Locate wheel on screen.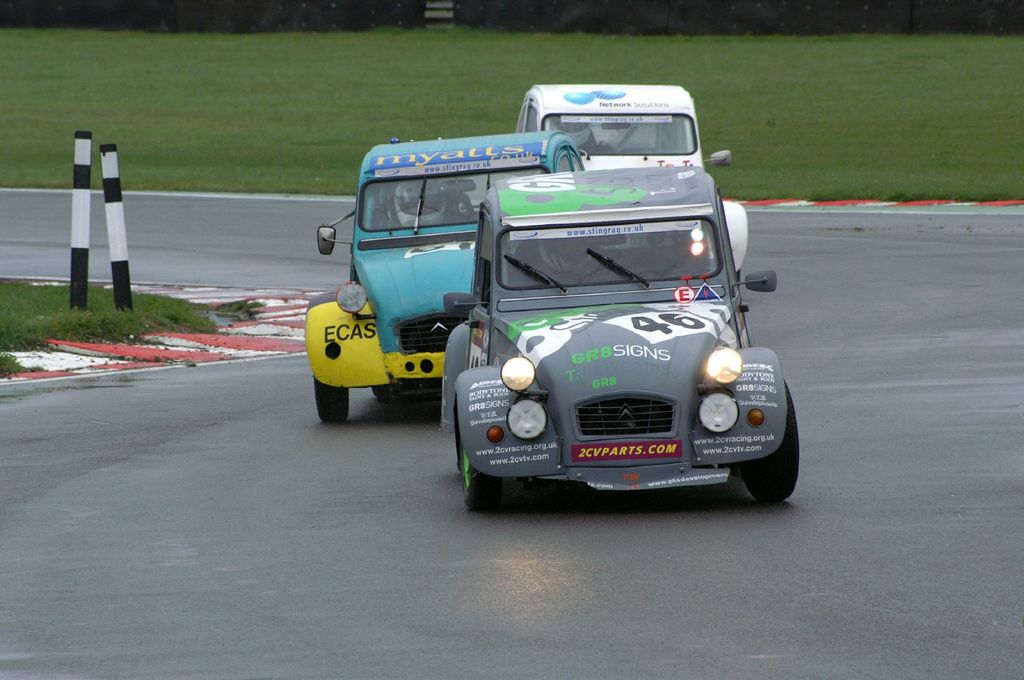
On screen at rect(390, 204, 449, 224).
